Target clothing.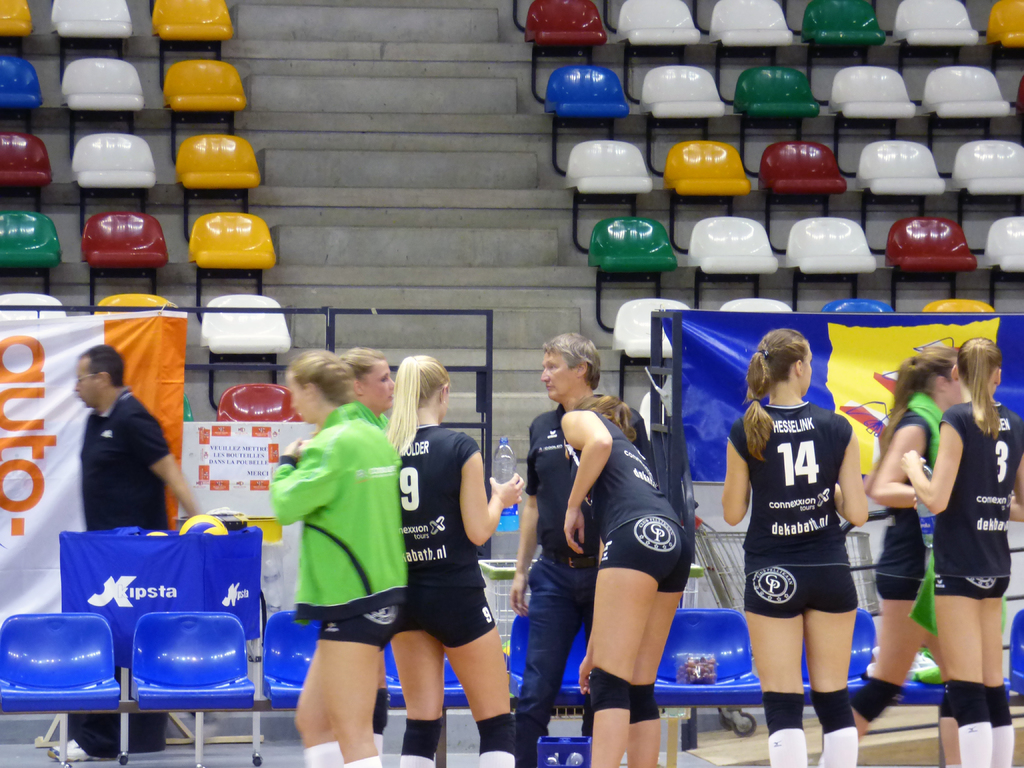
Target region: (x1=729, y1=400, x2=860, y2=621).
